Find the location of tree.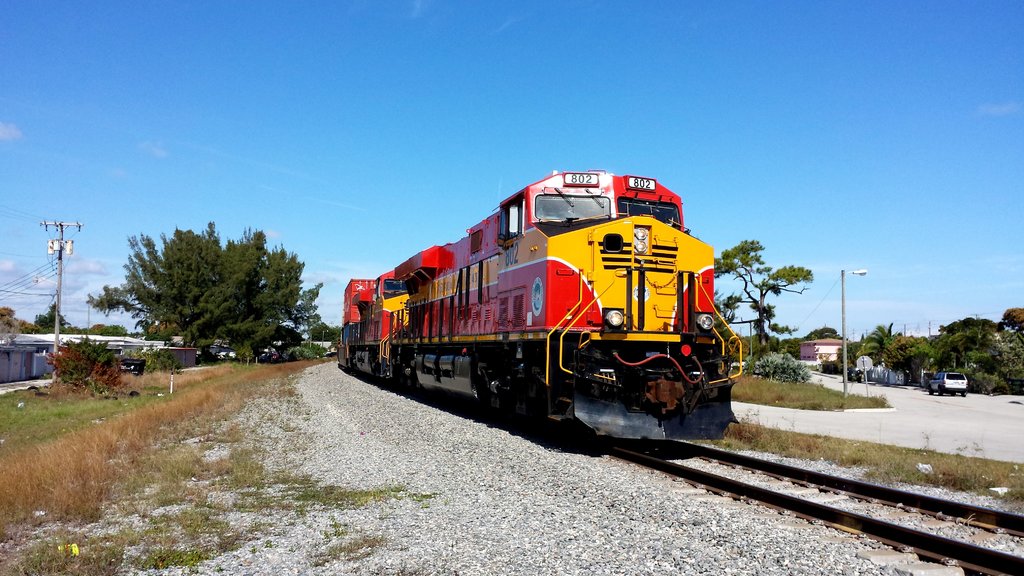
Location: pyautogui.locateOnScreen(909, 332, 936, 376).
